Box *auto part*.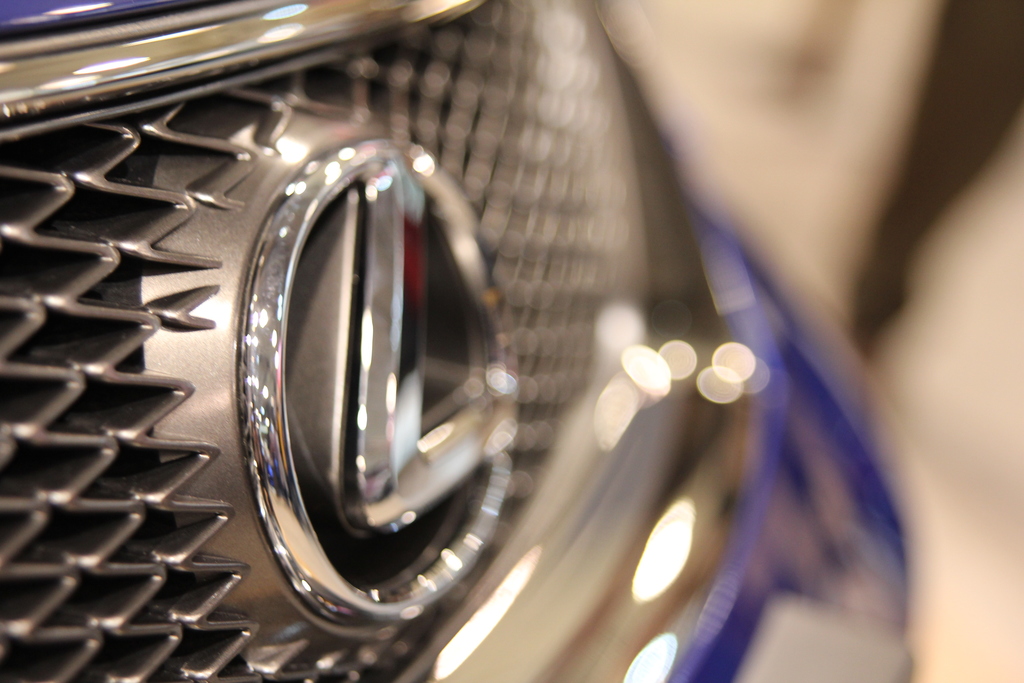
left=0, top=0, right=954, bottom=682.
